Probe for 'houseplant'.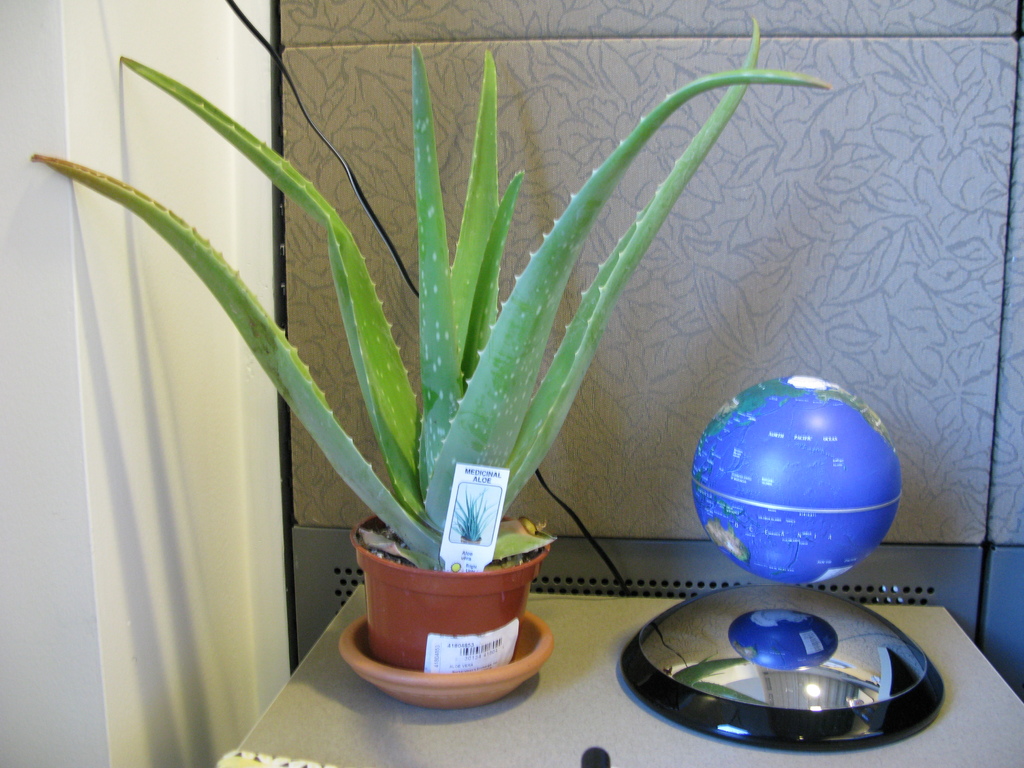
Probe result: 29:19:829:668.
